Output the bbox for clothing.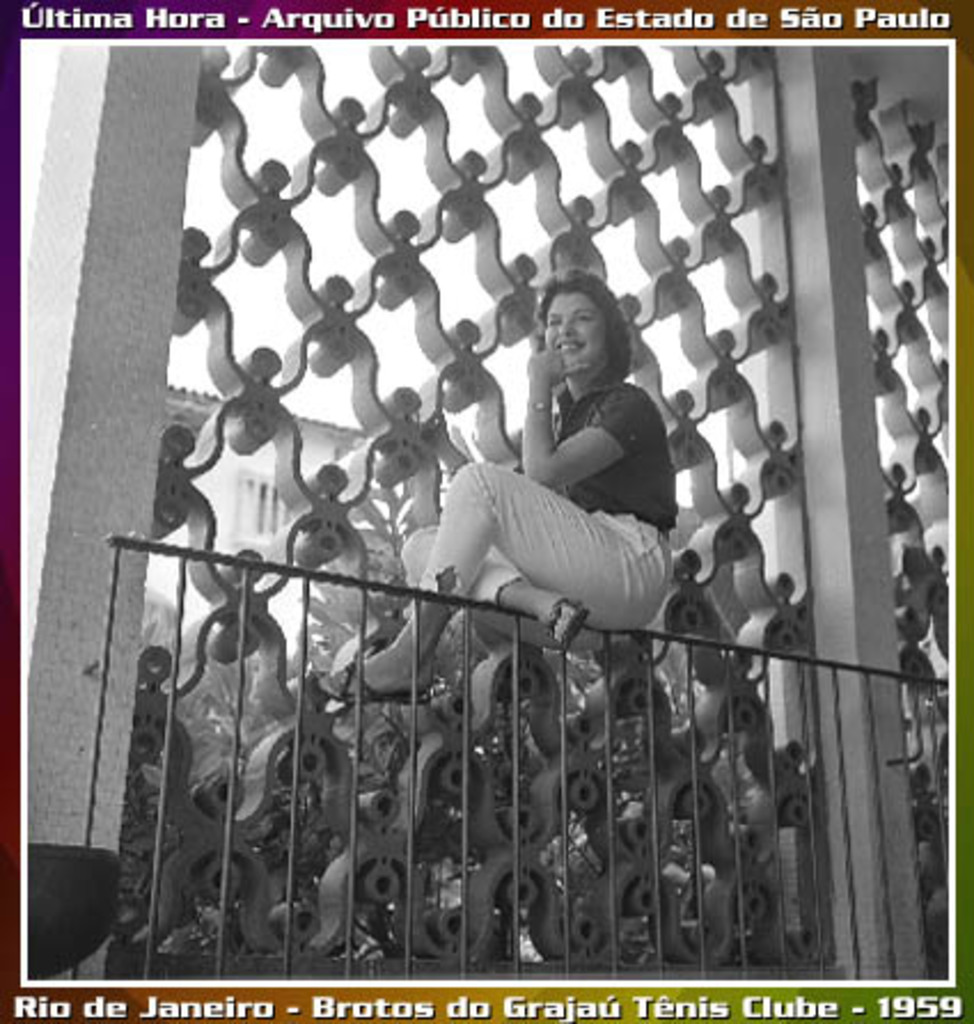
box=[406, 458, 669, 644].
